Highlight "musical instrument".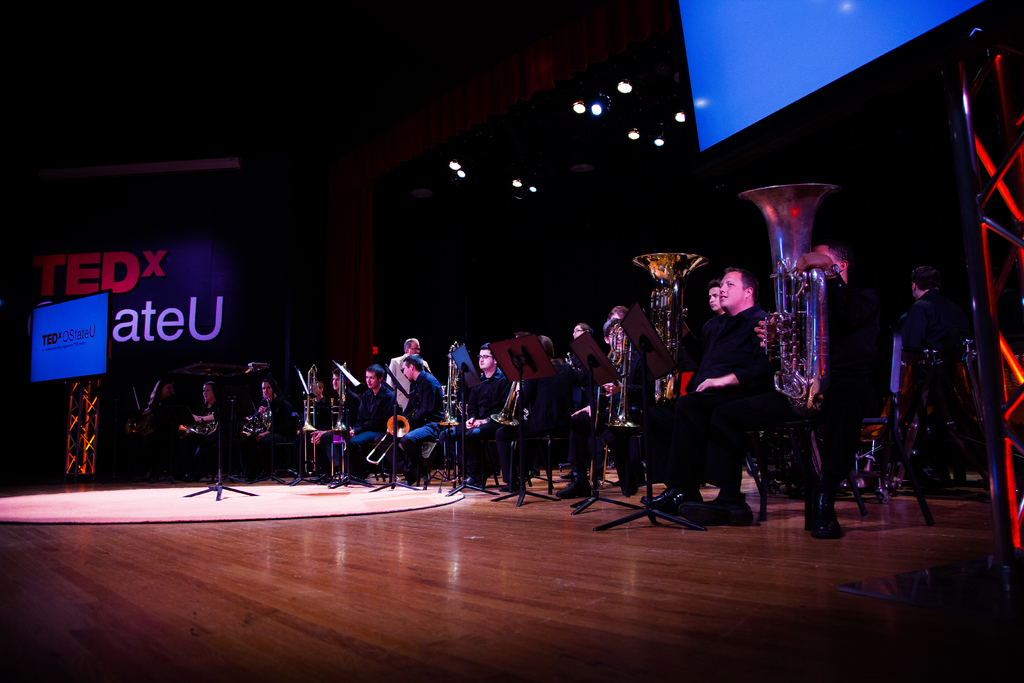
Highlighted region: region(292, 361, 320, 436).
